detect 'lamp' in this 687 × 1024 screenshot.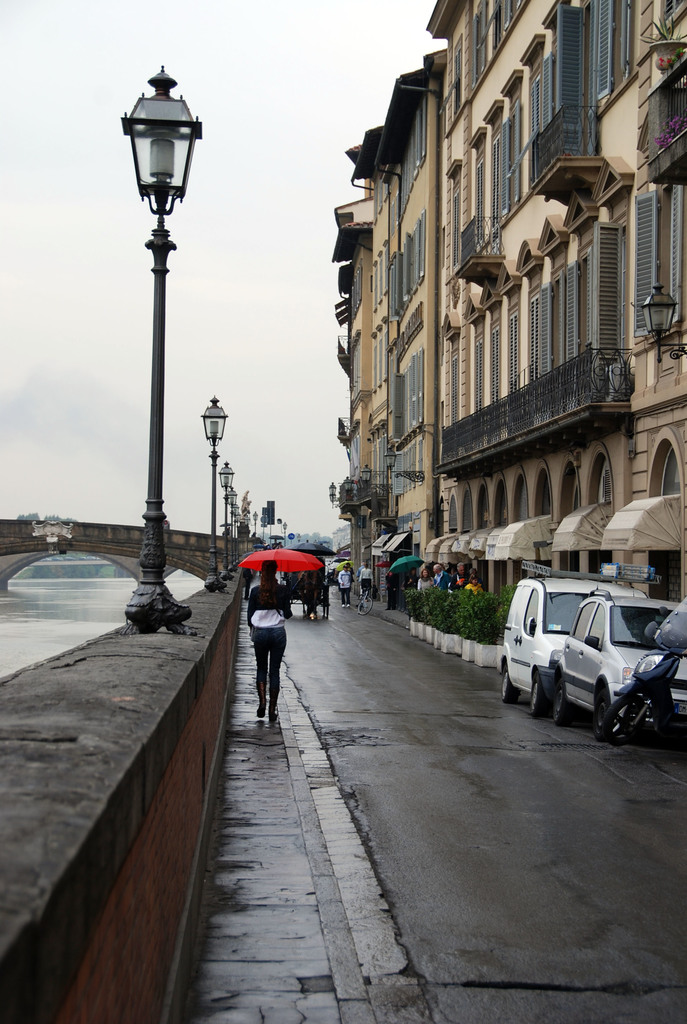
Detection: 281, 521, 288, 547.
